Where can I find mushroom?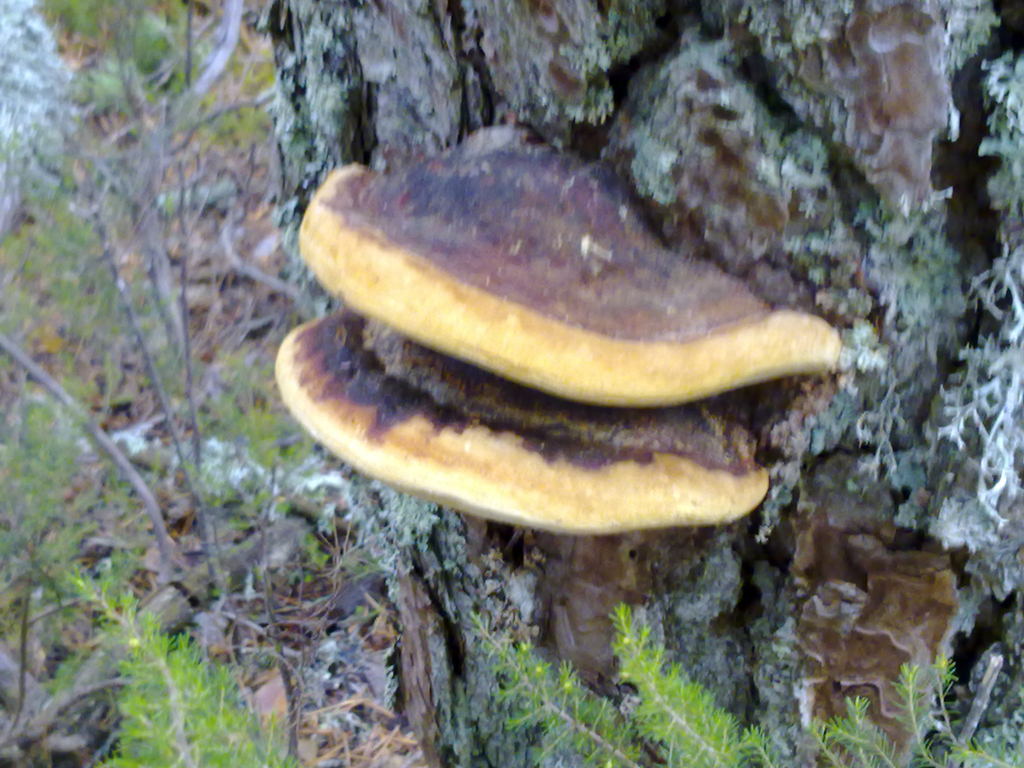
You can find it at bbox(301, 125, 841, 408).
